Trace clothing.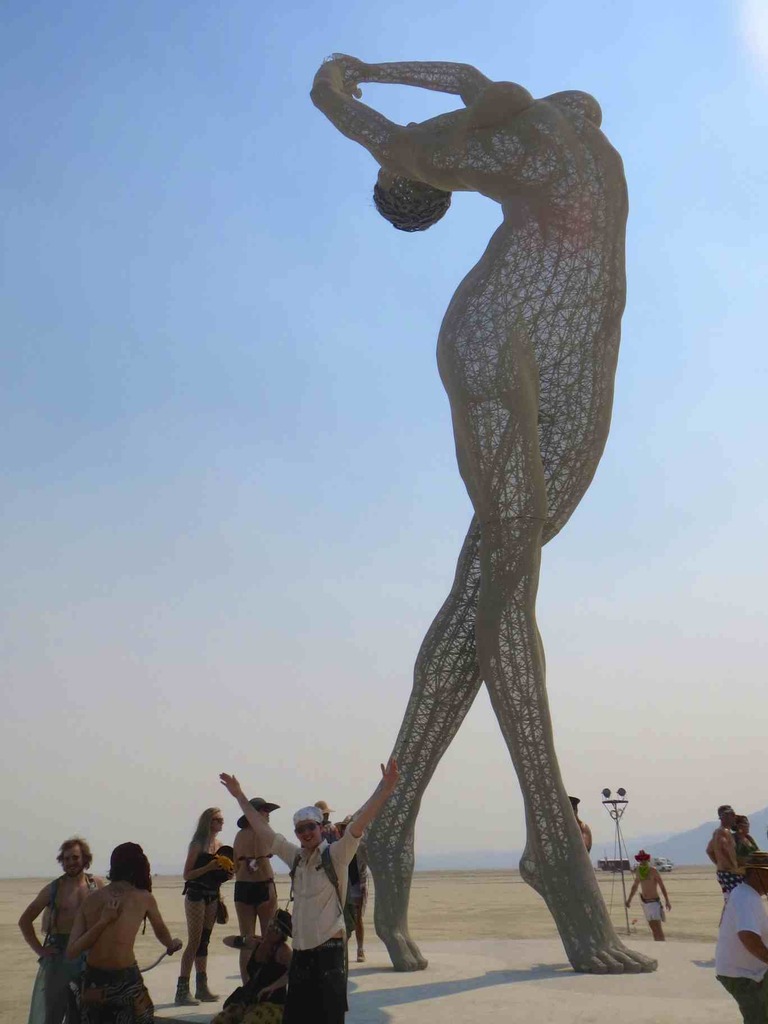
Traced to detection(713, 886, 767, 1023).
